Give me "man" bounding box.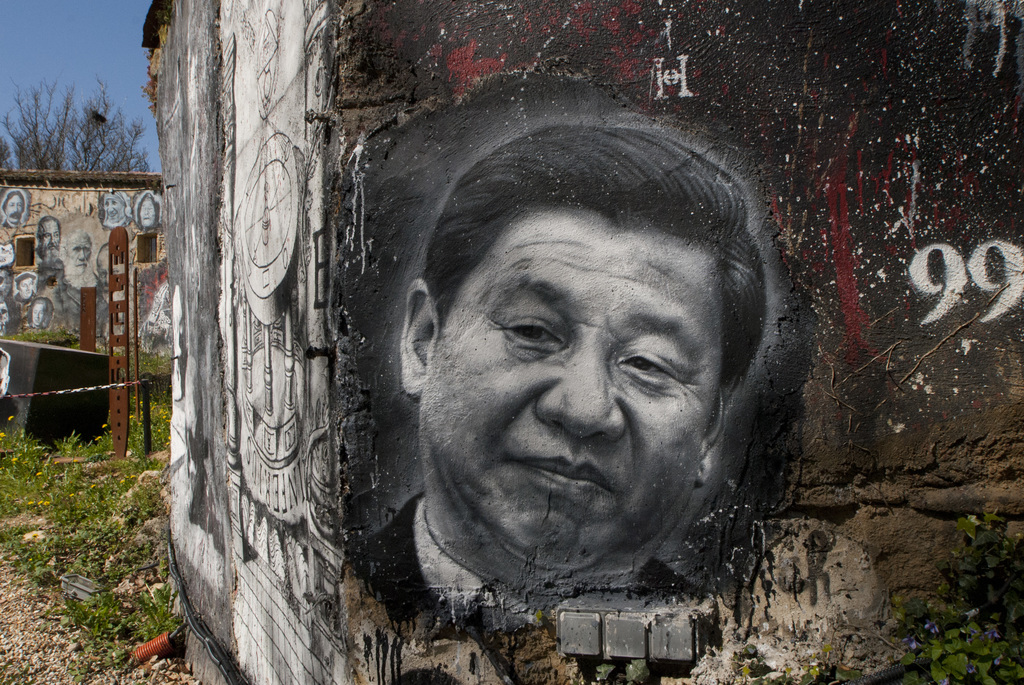
{"left": 134, "top": 191, "right": 161, "bottom": 227}.
